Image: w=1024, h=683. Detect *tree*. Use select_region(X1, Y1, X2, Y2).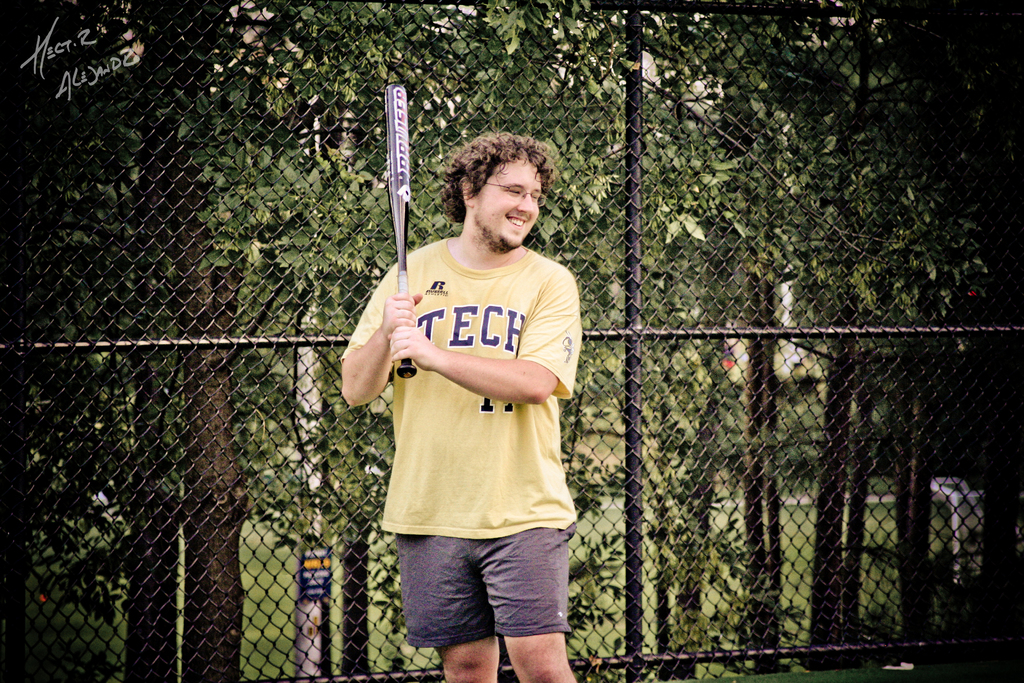
select_region(0, 0, 243, 678).
